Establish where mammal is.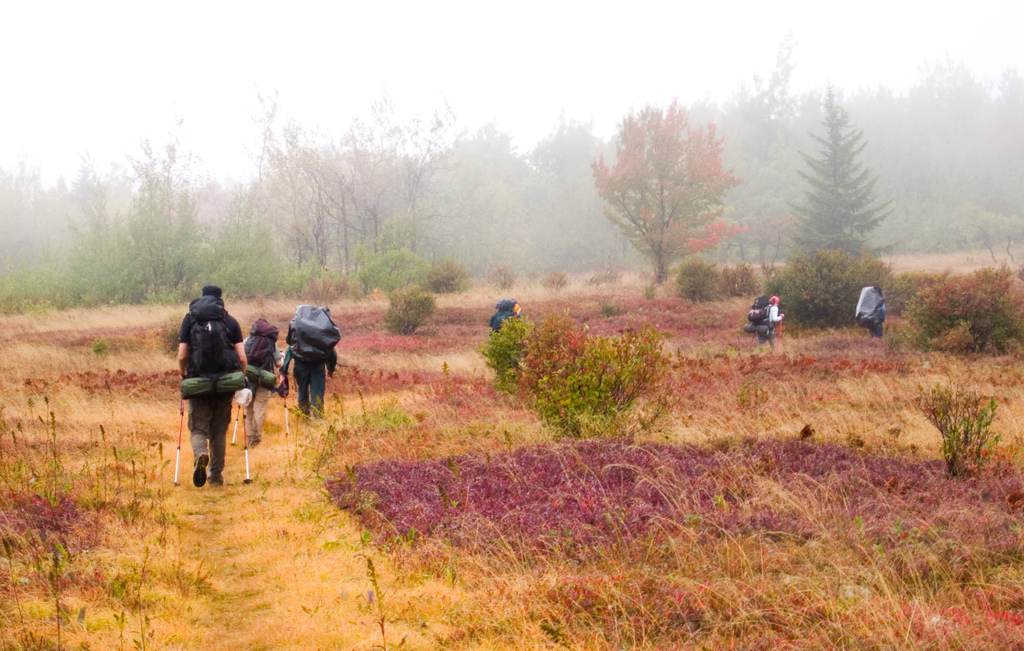
Established at box(757, 295, 785, 350).
